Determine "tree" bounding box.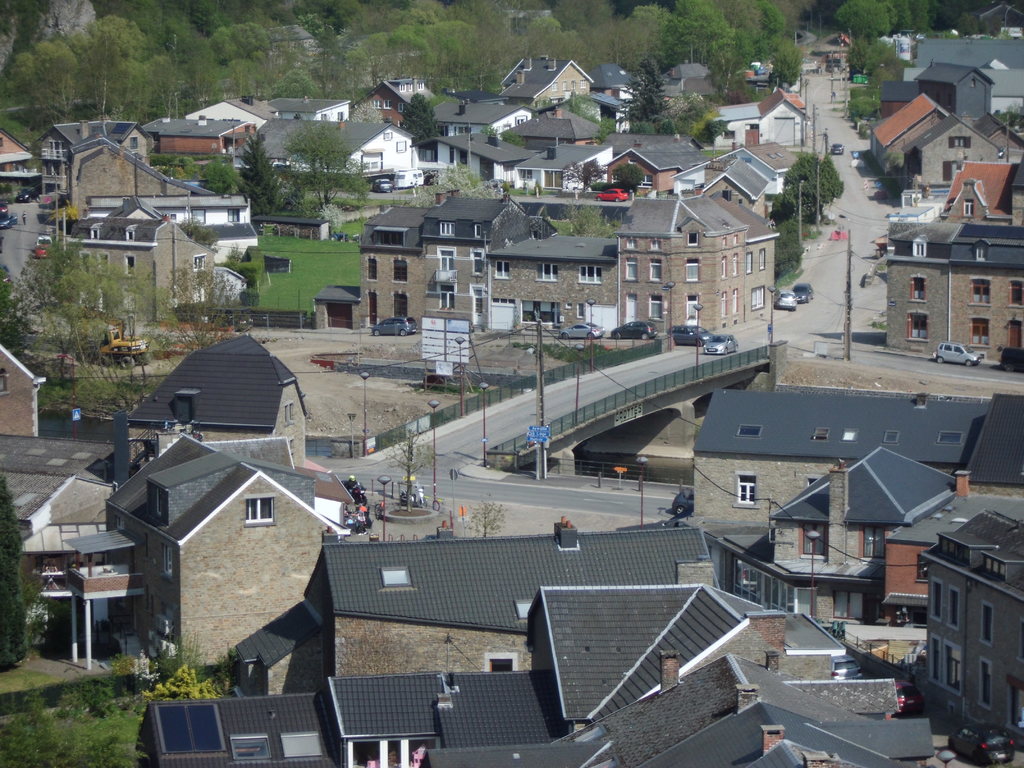
Determined: box=[9, 40, 75, 120].
